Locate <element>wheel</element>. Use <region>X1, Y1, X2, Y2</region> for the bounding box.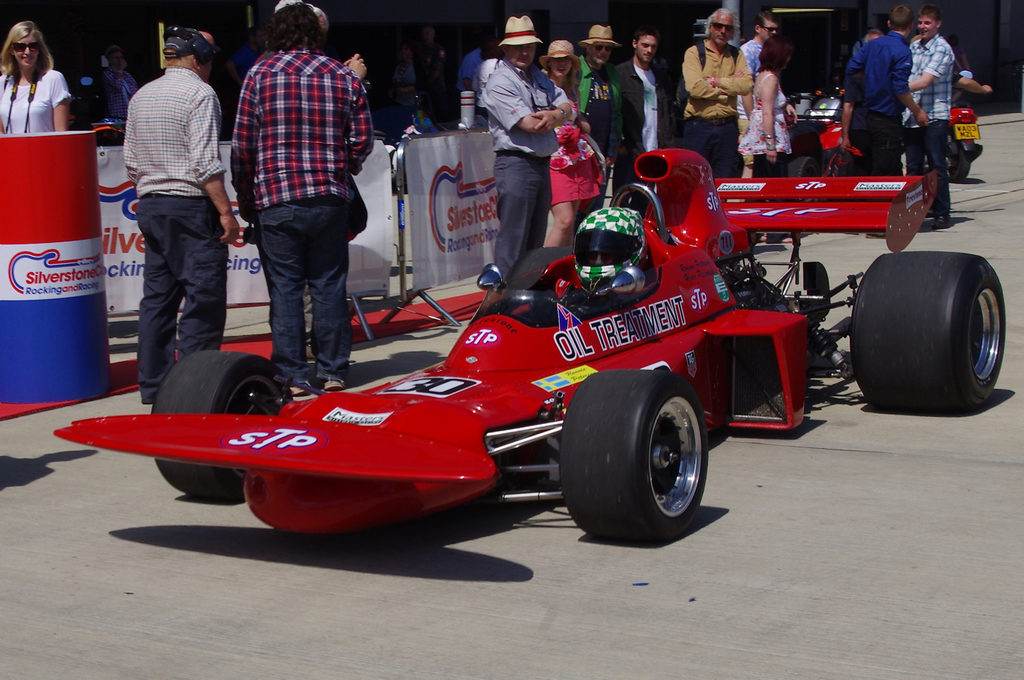
<region>574, 372, 722, 533</region>.
